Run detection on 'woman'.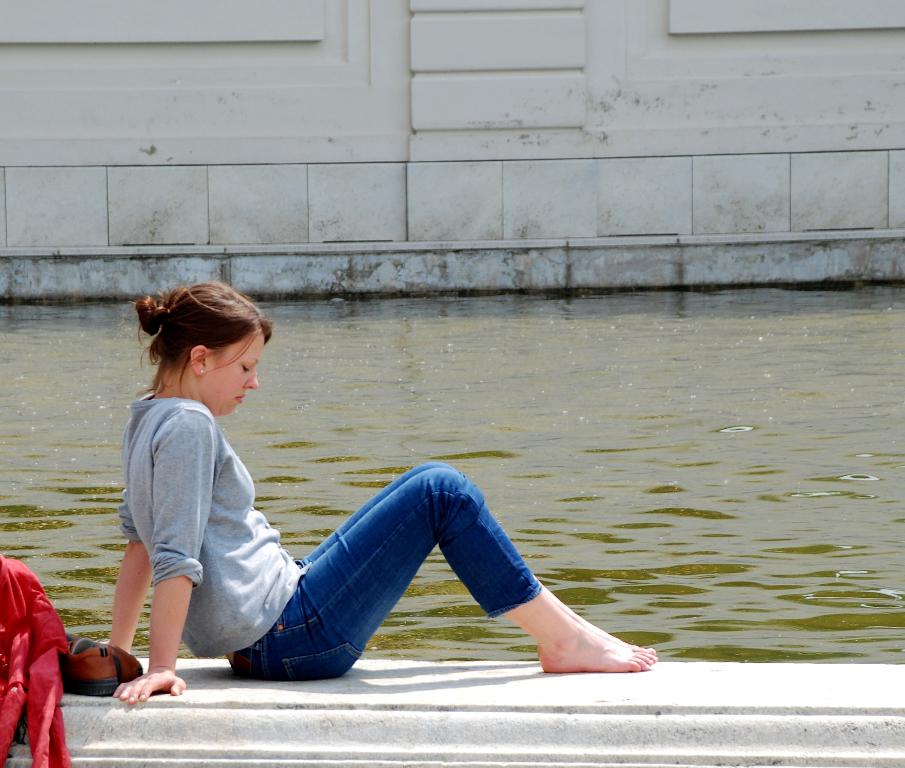
Result: 88/274/684/714.
